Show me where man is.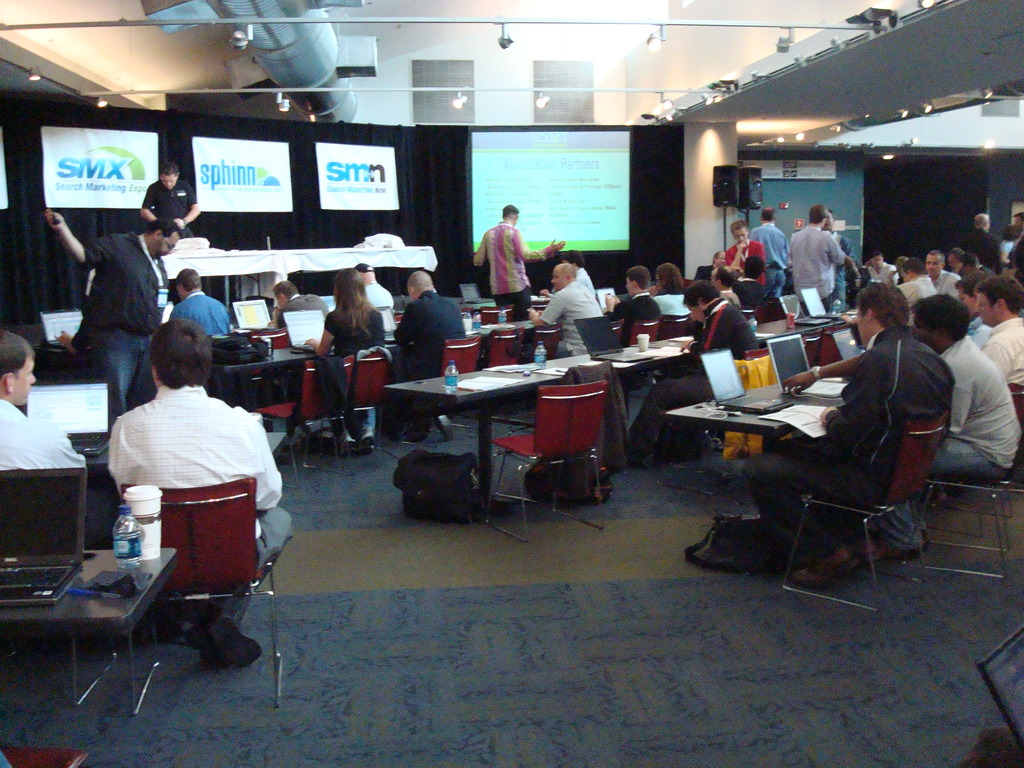
man is at 779:284:1023:559.
